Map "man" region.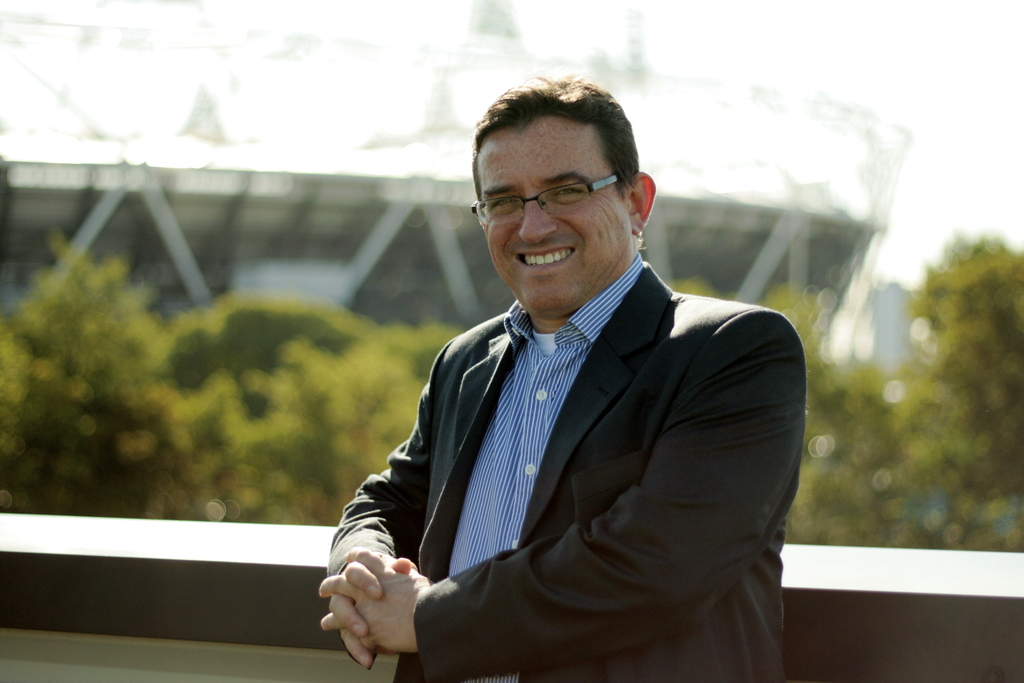
Mapped to (left=315, top=109, right=826, bottom=671).
